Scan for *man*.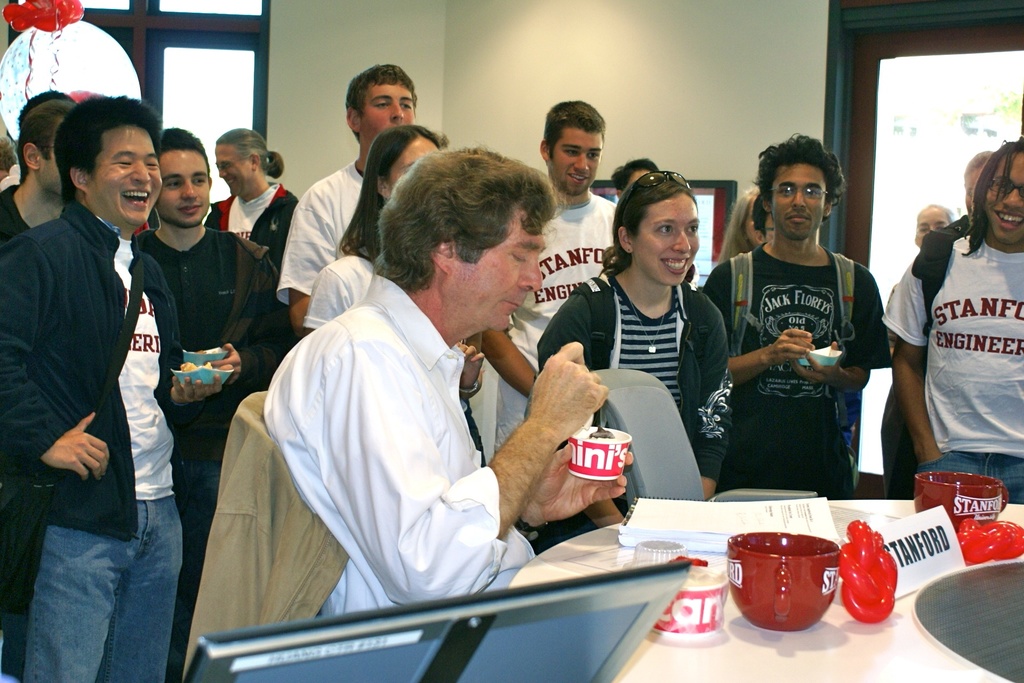
Scan result: locate(0, 94, 86, 230).
